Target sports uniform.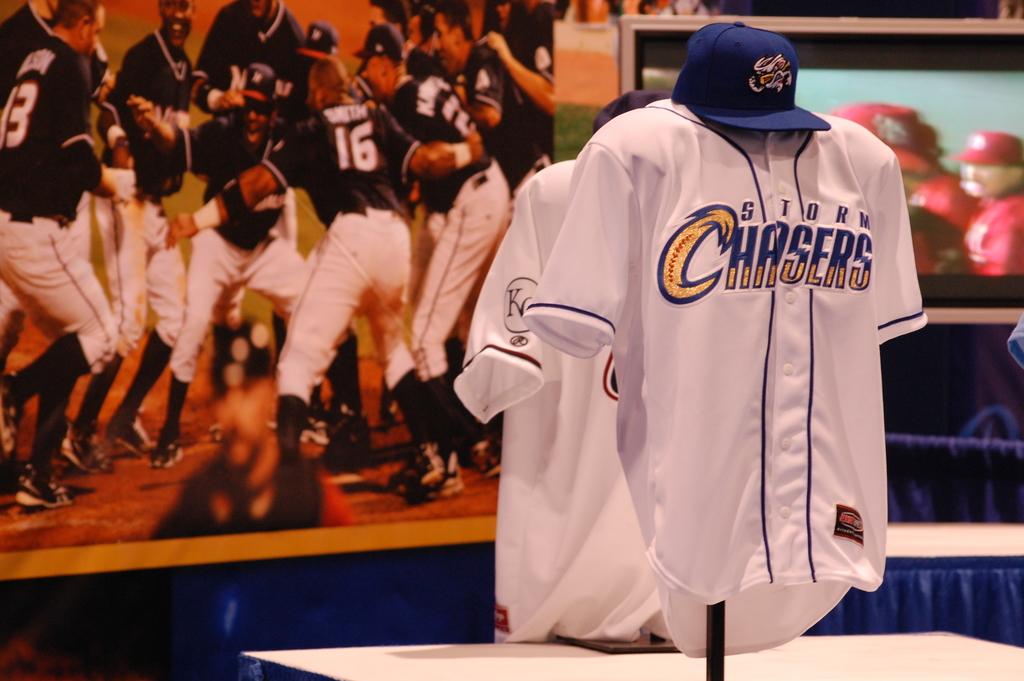
Target region: 189:0:336:220.
